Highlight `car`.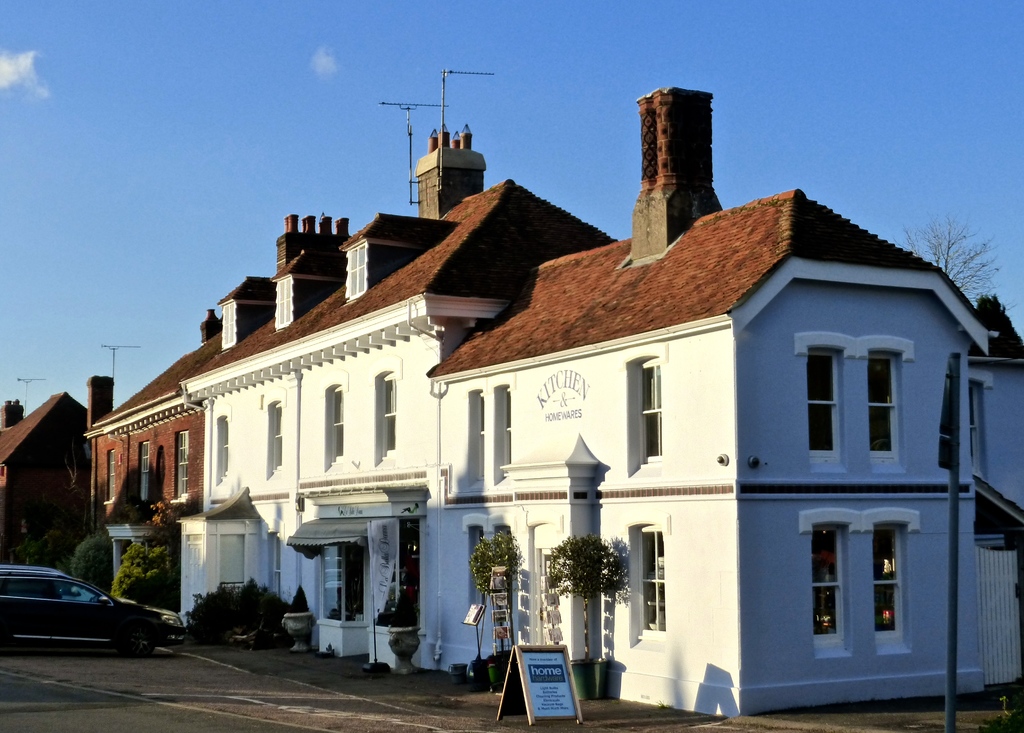
Highlighted region: region(2, 568, 182, 662).
